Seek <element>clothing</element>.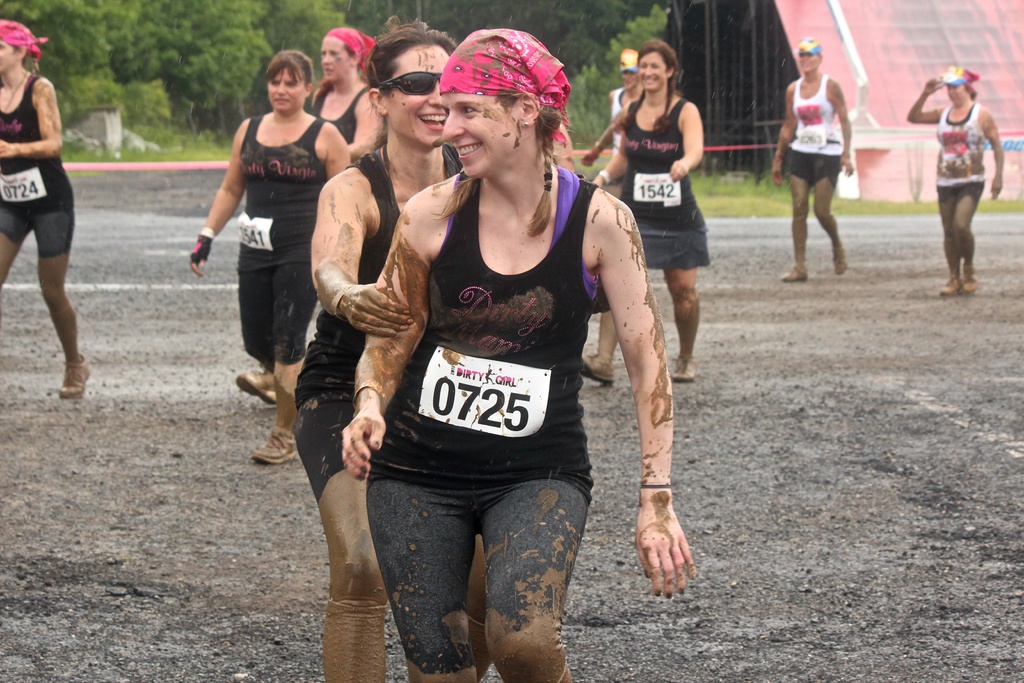
934/111/989/181.
